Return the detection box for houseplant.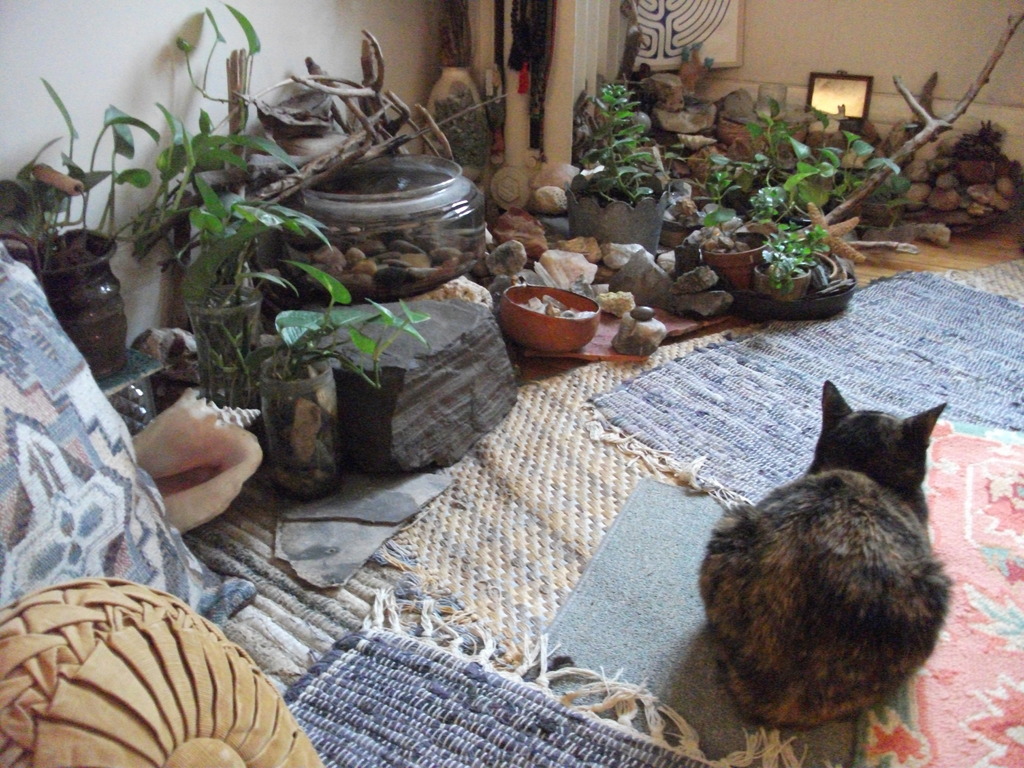
[left=700, top=168, right=769, bottom=292].
